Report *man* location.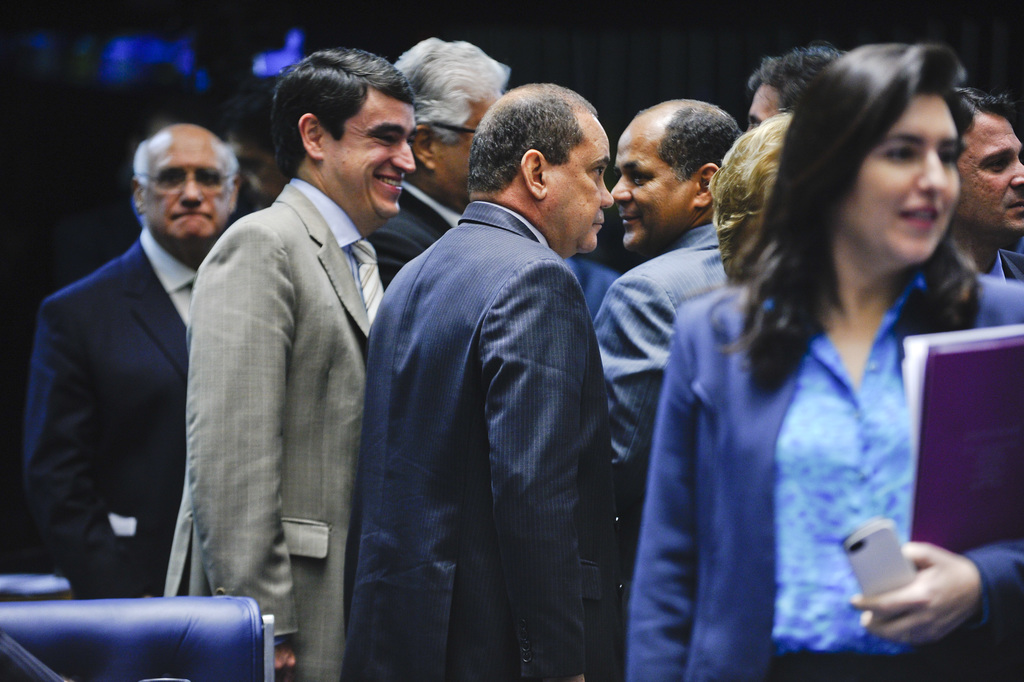
Report: box(742, 42, 850, 131).
